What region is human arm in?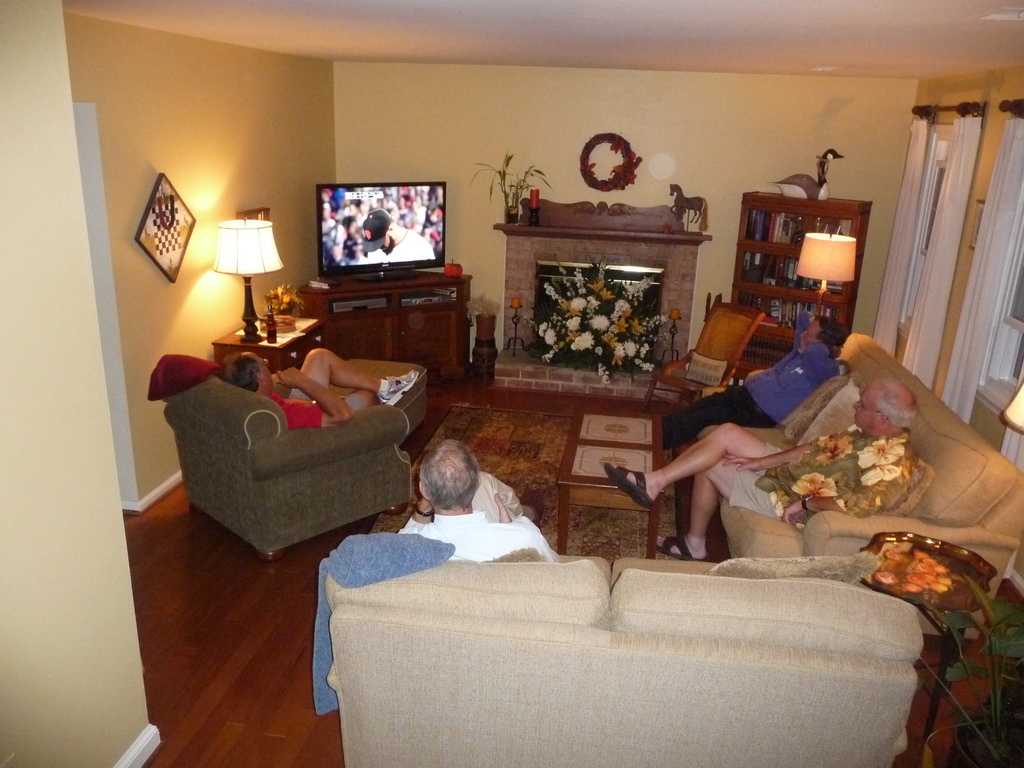
rect(492, 487, 547, 545).
